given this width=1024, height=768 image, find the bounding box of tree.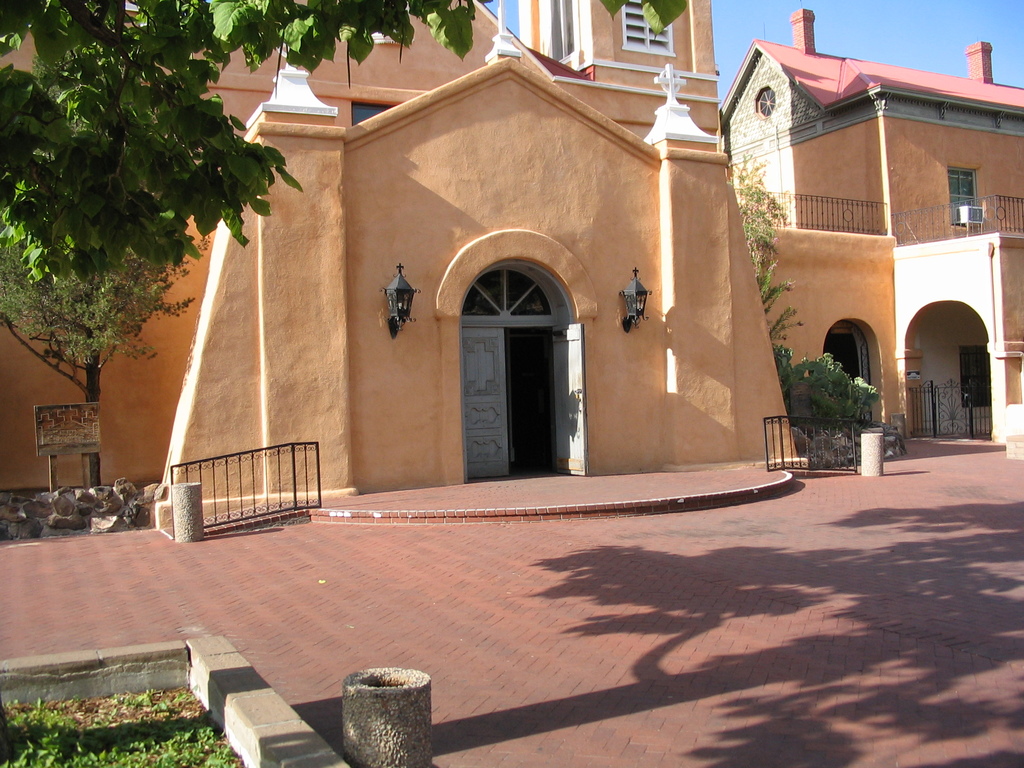
Rect(0, 1, 692, 289).
